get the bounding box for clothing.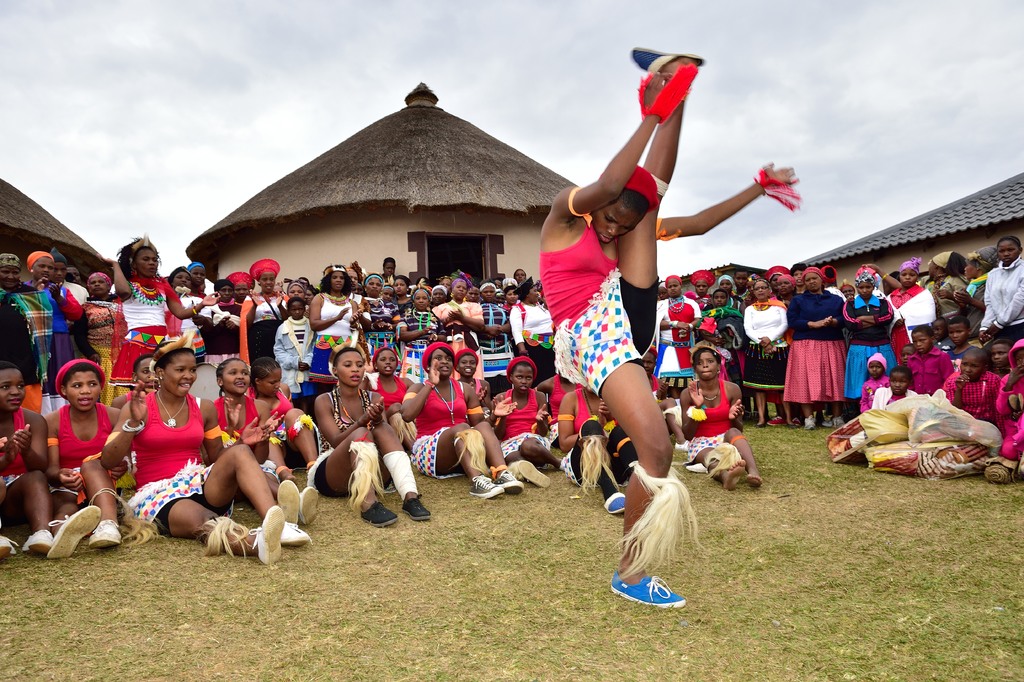
985:260:1023:344.
